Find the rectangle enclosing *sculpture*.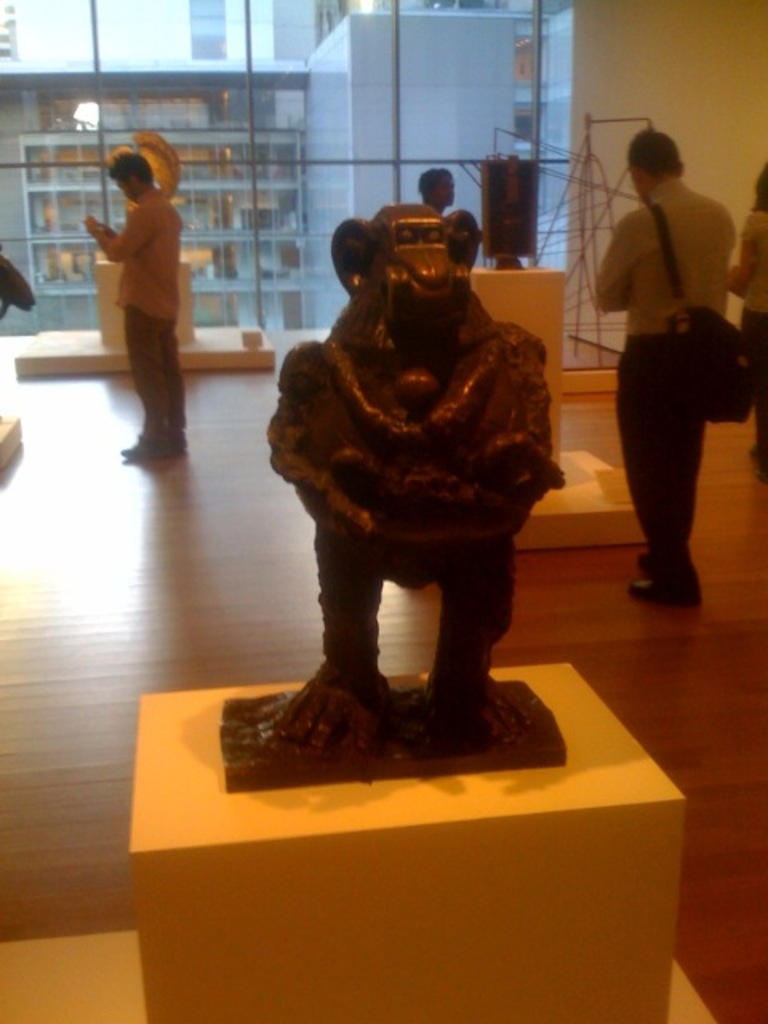
box(242, 160, 579, 776).
